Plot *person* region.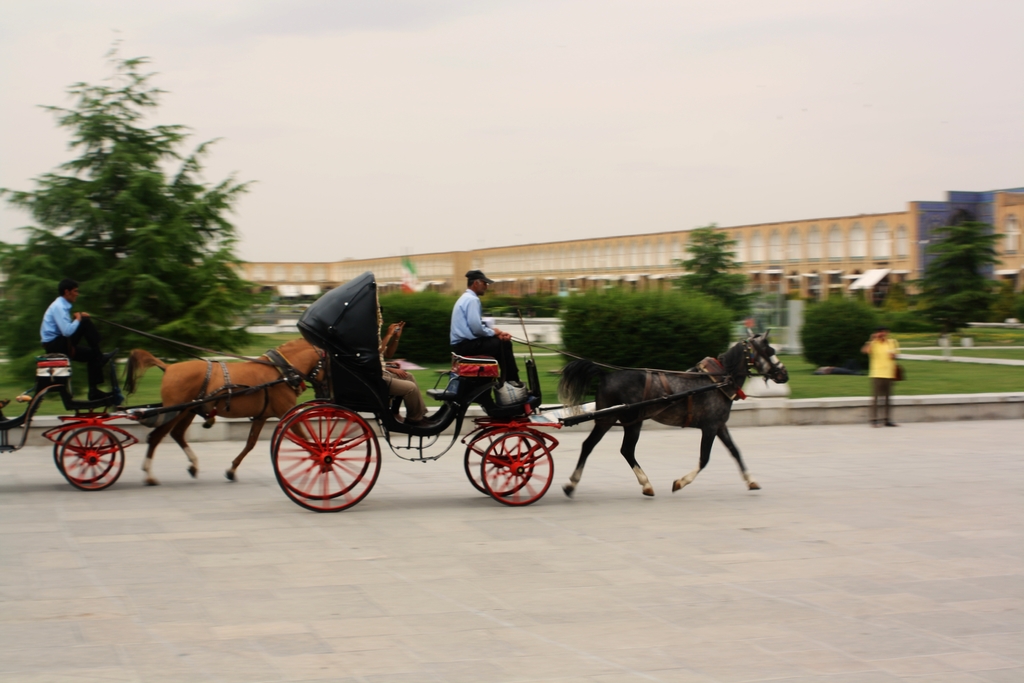
Plotted at region(855, 332, 899, 427).
